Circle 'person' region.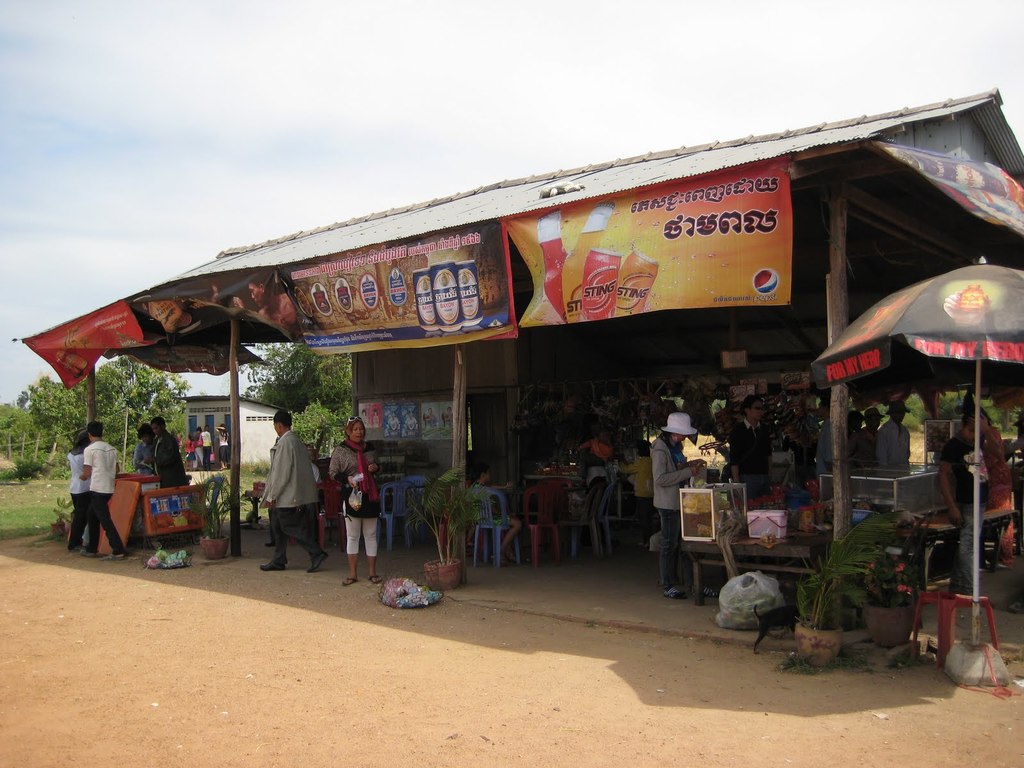
Region: <bbox>620, 448, 653, 510</bbox>.
